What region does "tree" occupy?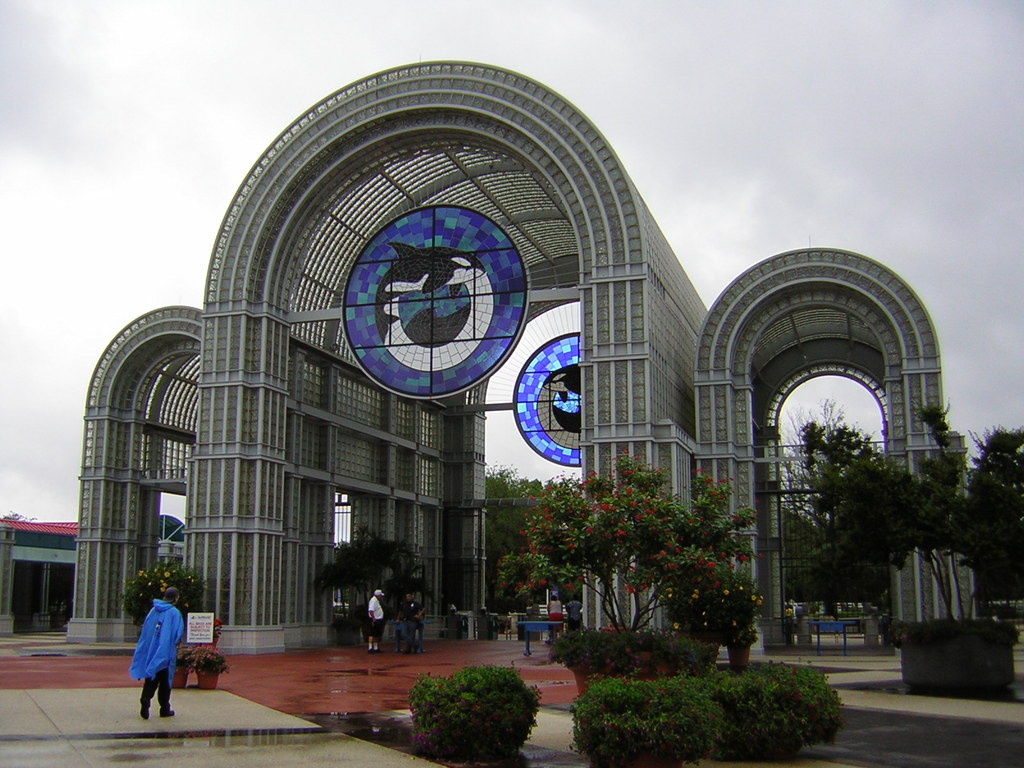
{"x1": 500, "y1": 450, "x2": 756, "y2": 632}.
